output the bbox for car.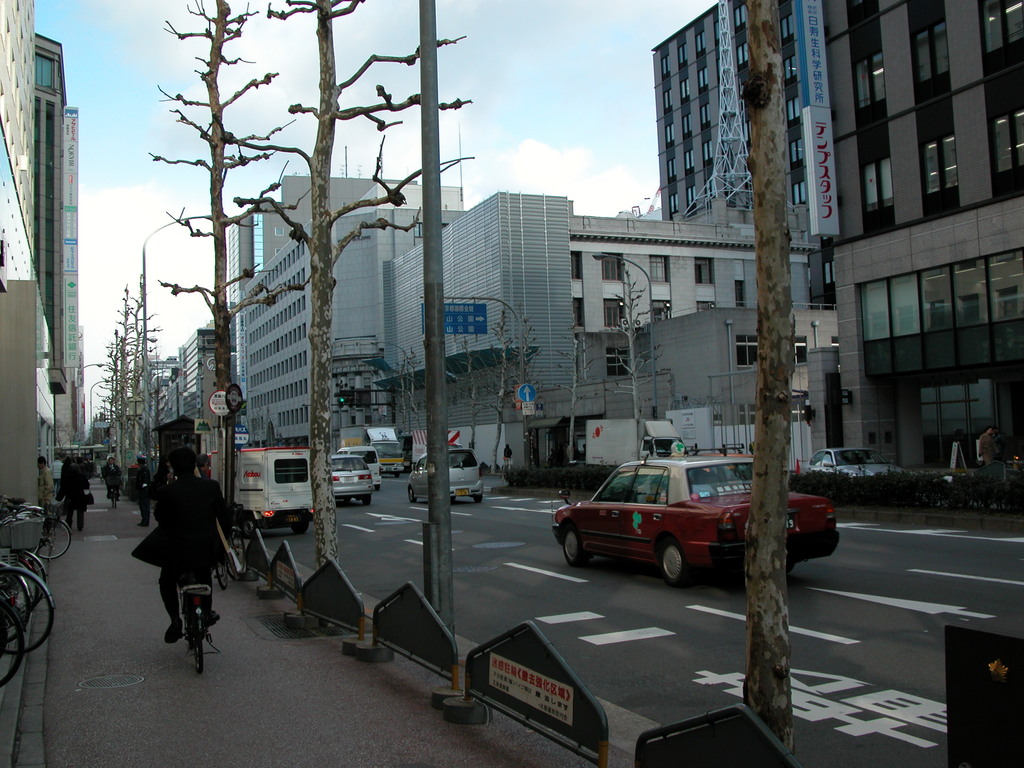
bbox=(409, 449, 484, 504).
